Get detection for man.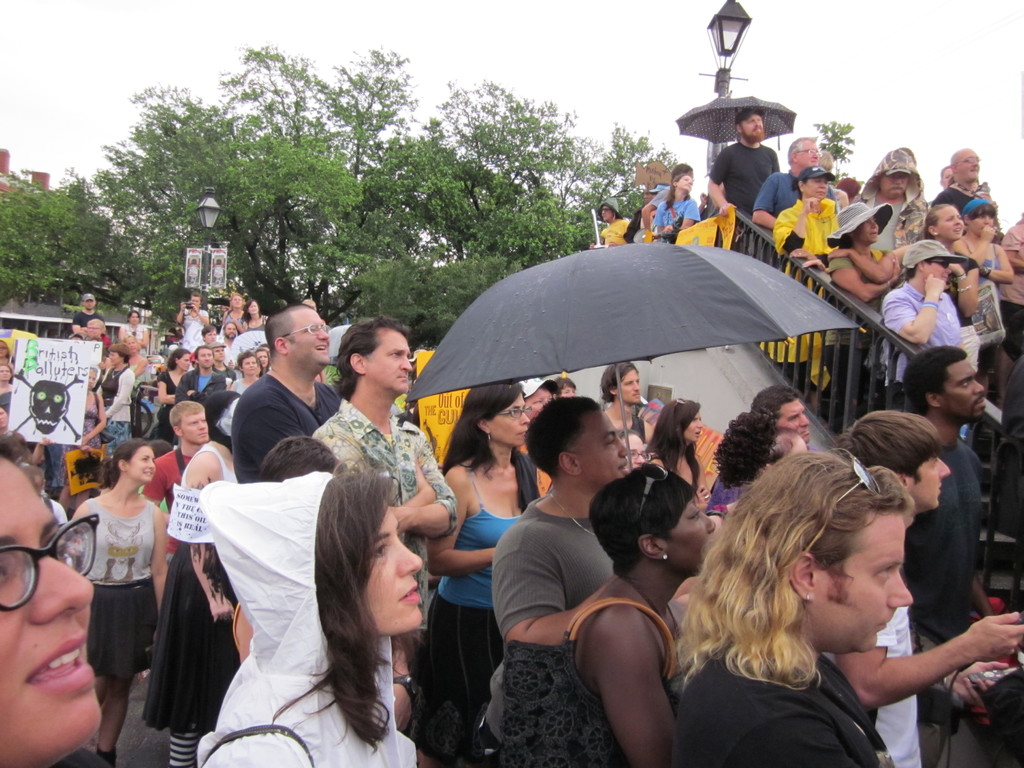
Detection: x1=147, y1=396, x2=216, y2=513.
